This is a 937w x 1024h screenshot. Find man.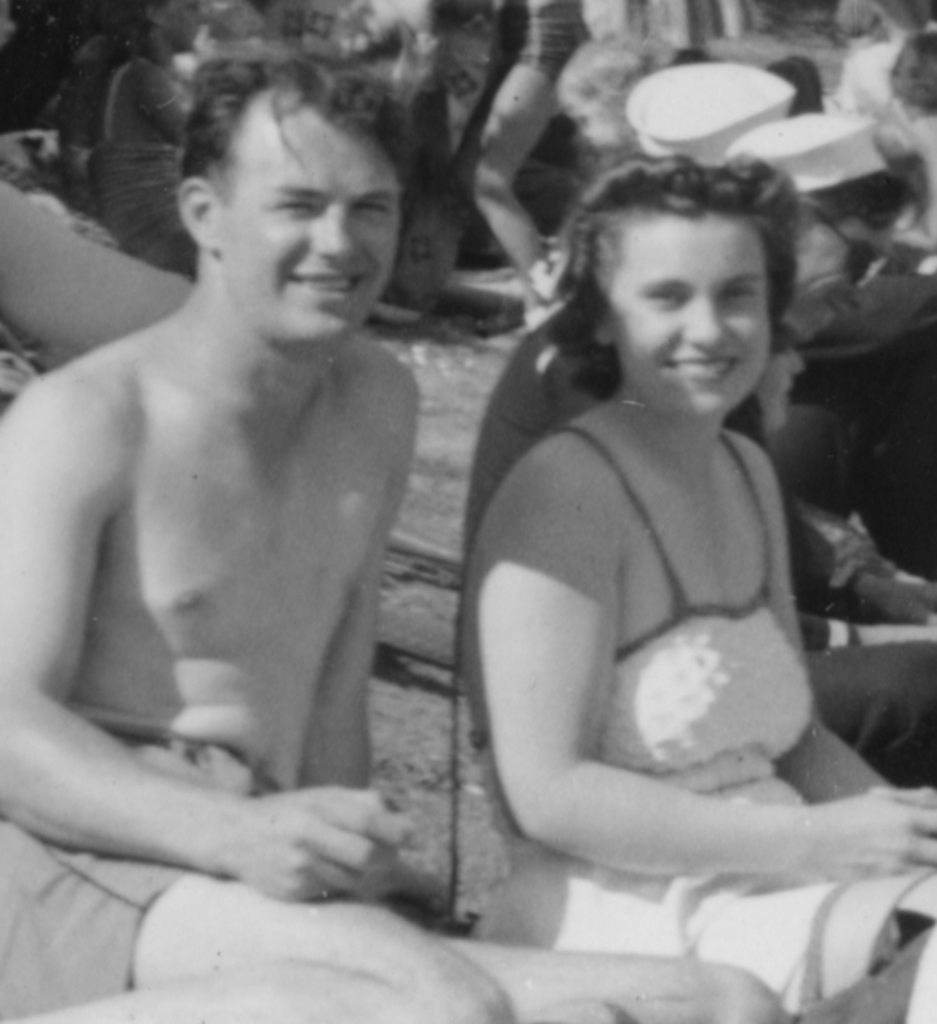
Bounding box: {"x1": 0, "y1": 45, "x2": 793, "y2": 1023}.
